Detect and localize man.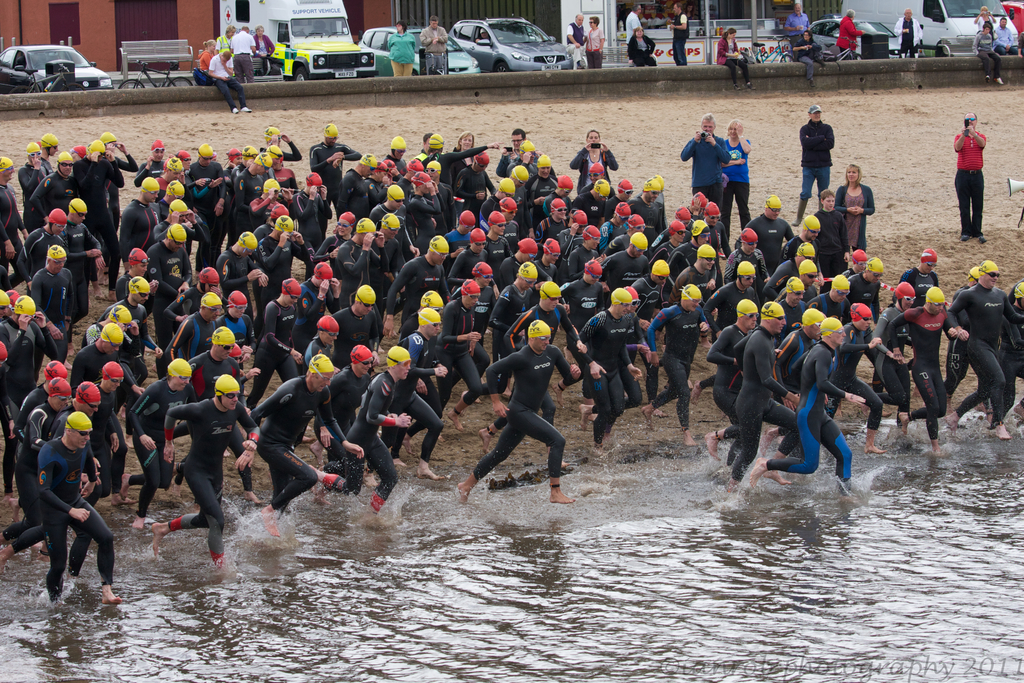
Localized at [x1=636, y1=283, x2=714, y2=449].
